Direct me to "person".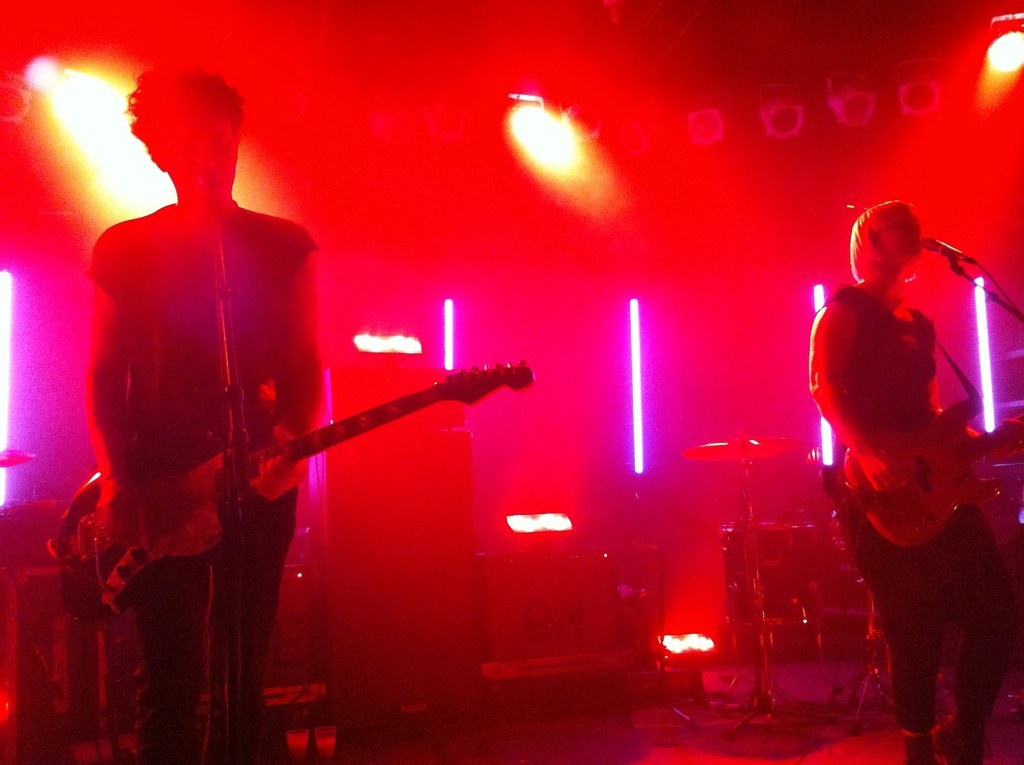
Direction: 806:191:1023:764.
